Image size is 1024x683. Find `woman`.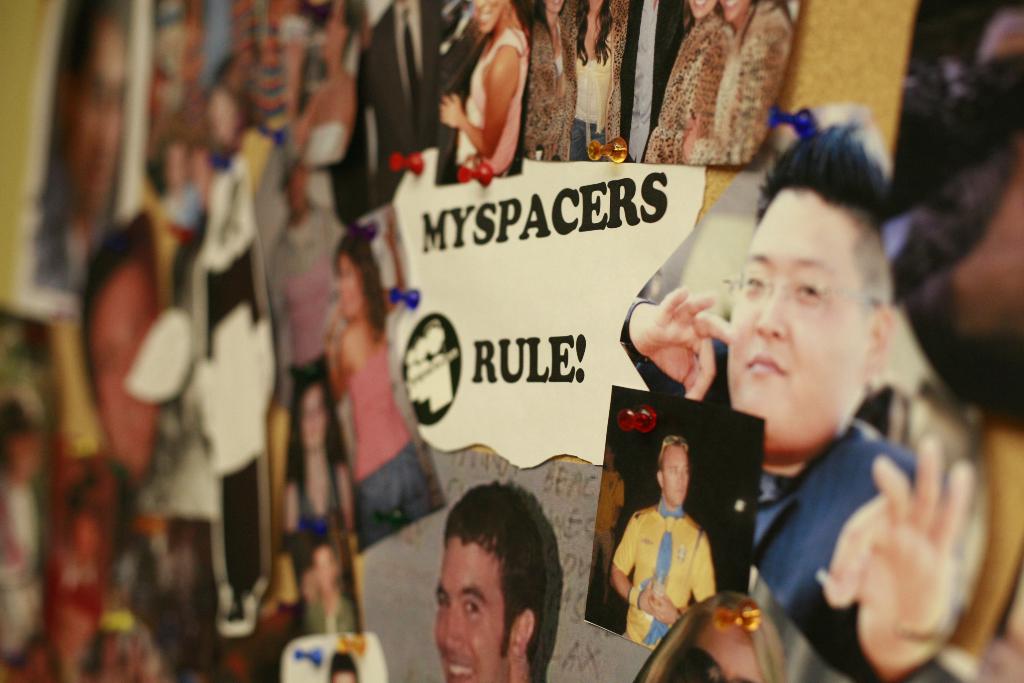
{"left": 275, "top": 356, "right": 358, "bottom": 559}.
